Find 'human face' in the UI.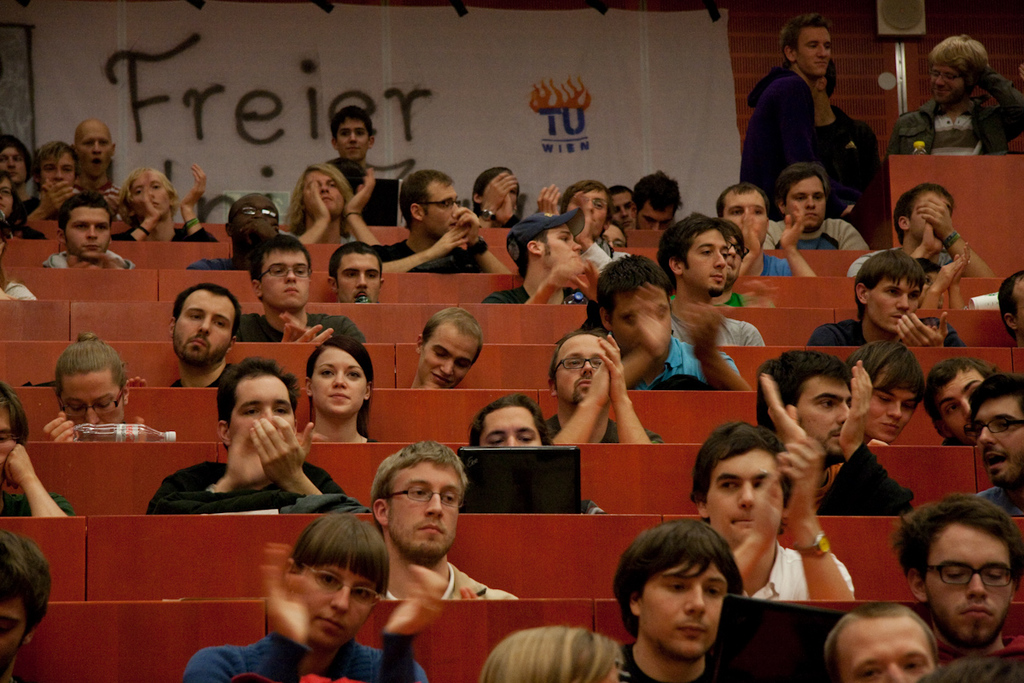
UI element at bbox(713, 446, 777, 534).
